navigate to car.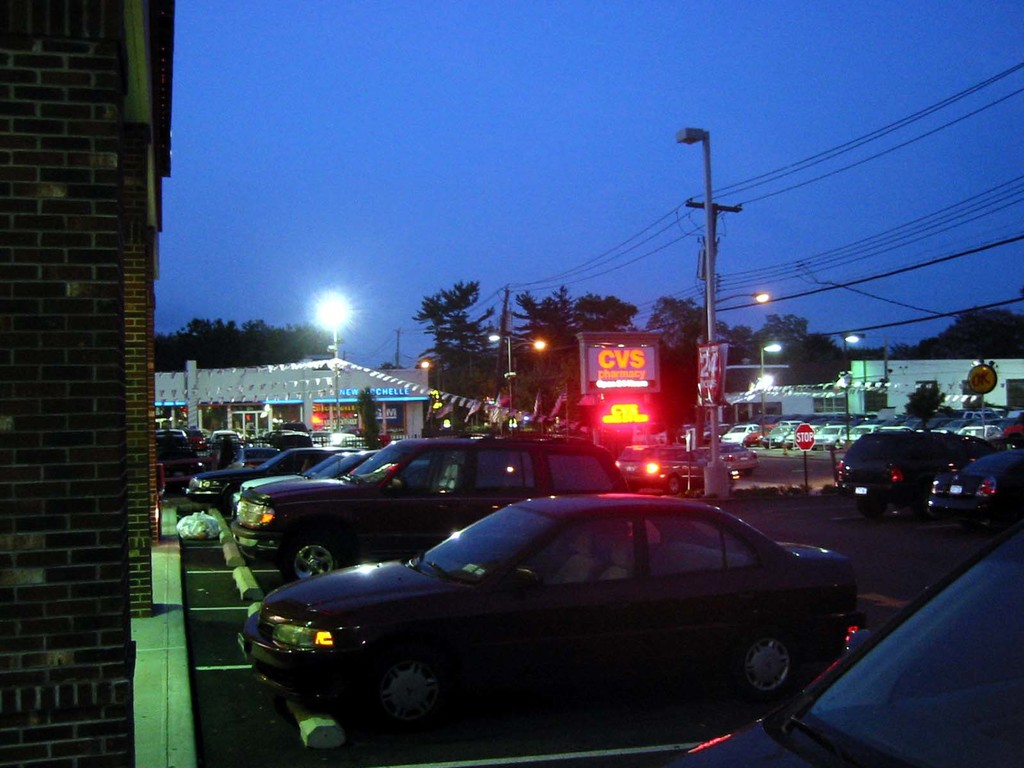
Navigation target: [left=657, top=532, right=1023, bottom=767].
